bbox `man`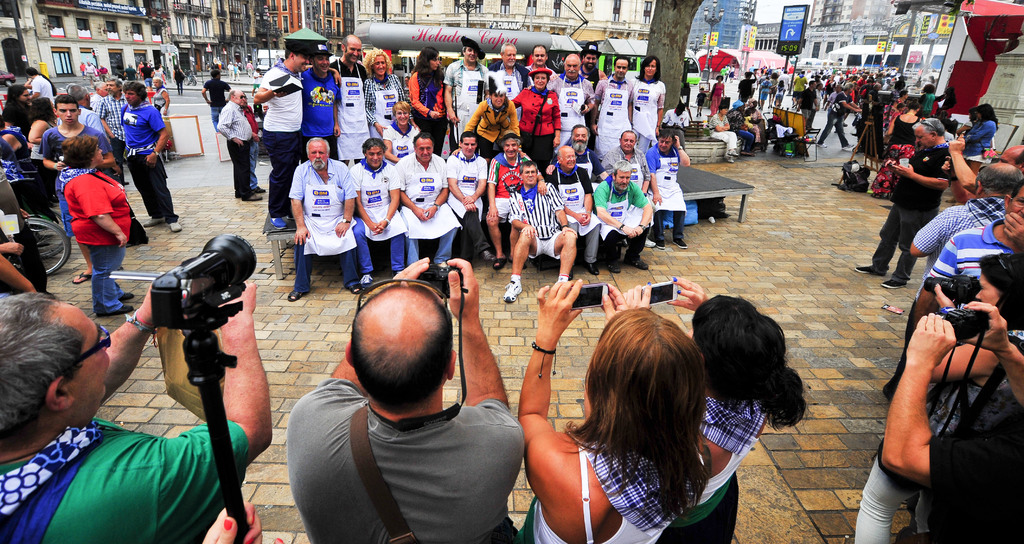
BBox(543, 122, 609, 180)
